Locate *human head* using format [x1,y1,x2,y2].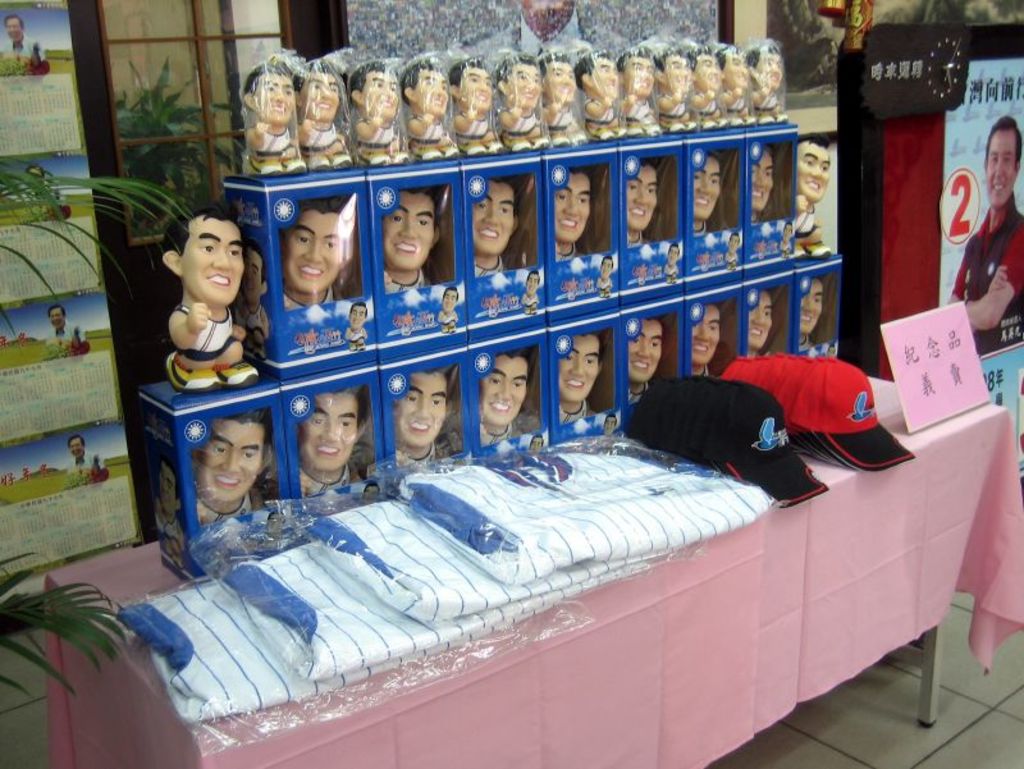
[348,302,367,329].
